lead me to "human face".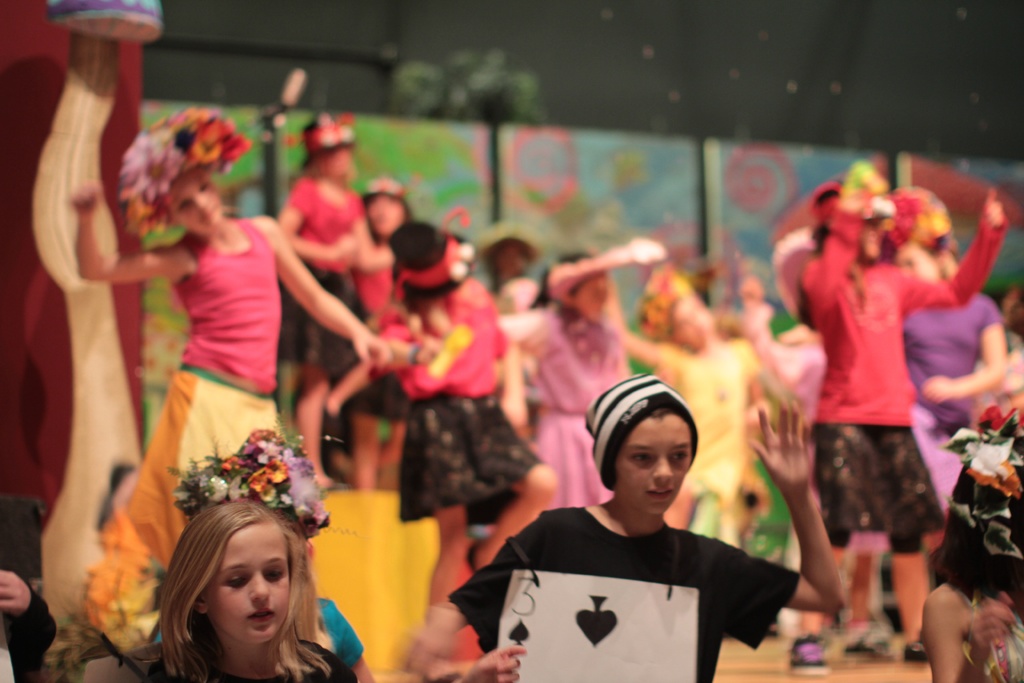
Lead to 212 522 294 654.
